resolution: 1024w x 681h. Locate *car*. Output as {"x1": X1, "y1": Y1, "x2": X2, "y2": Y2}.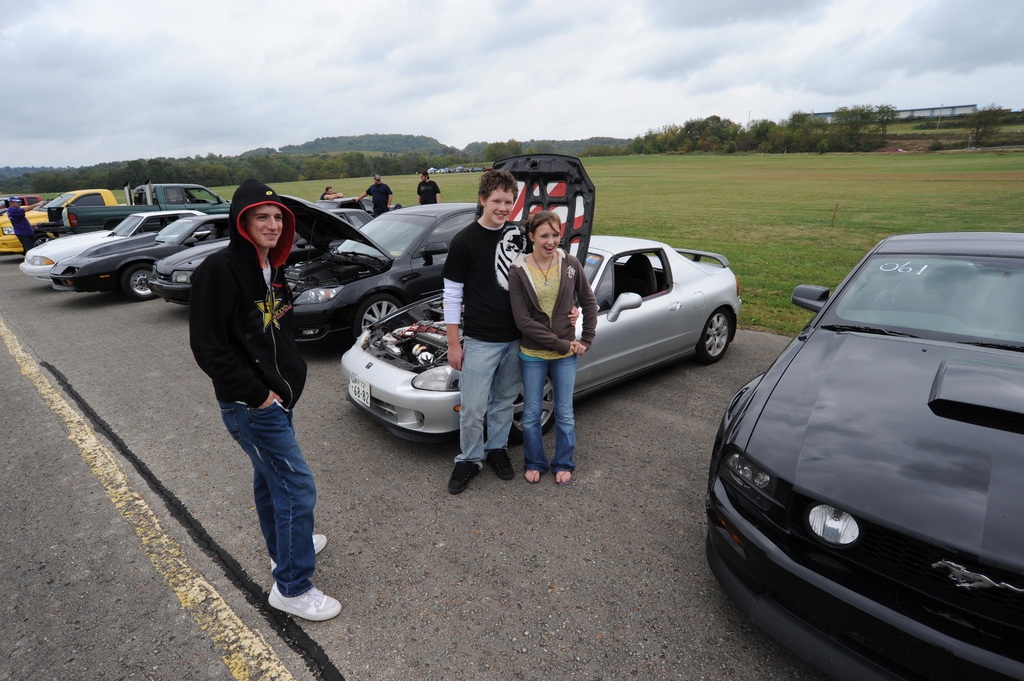
{"x1": 145, "y1": 216, "x2": 373, "y2": 303}.
